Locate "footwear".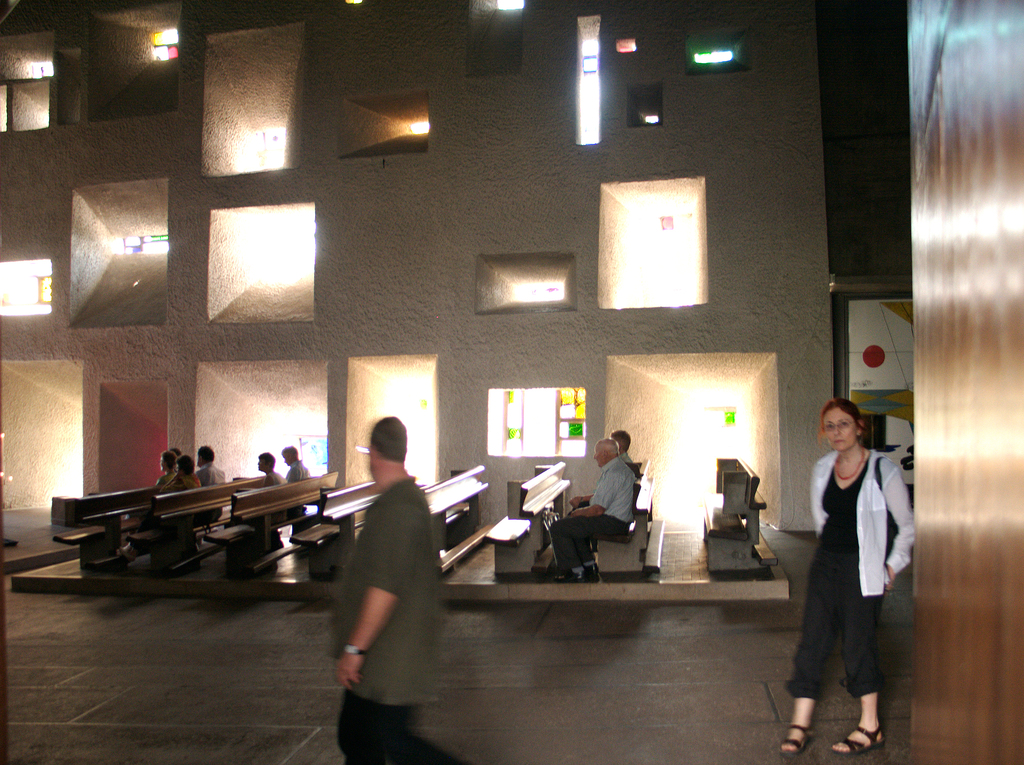
Bounding box: rect(585, 563, 601, 582).
